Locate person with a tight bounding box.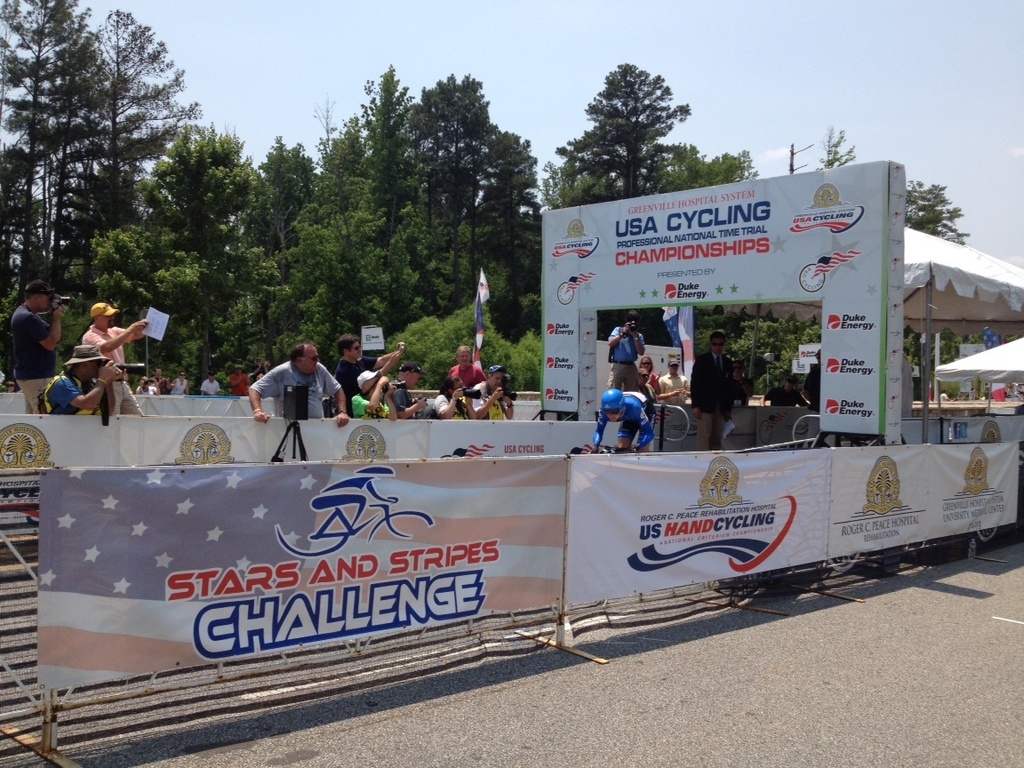
(444, 344, 489, 396).
